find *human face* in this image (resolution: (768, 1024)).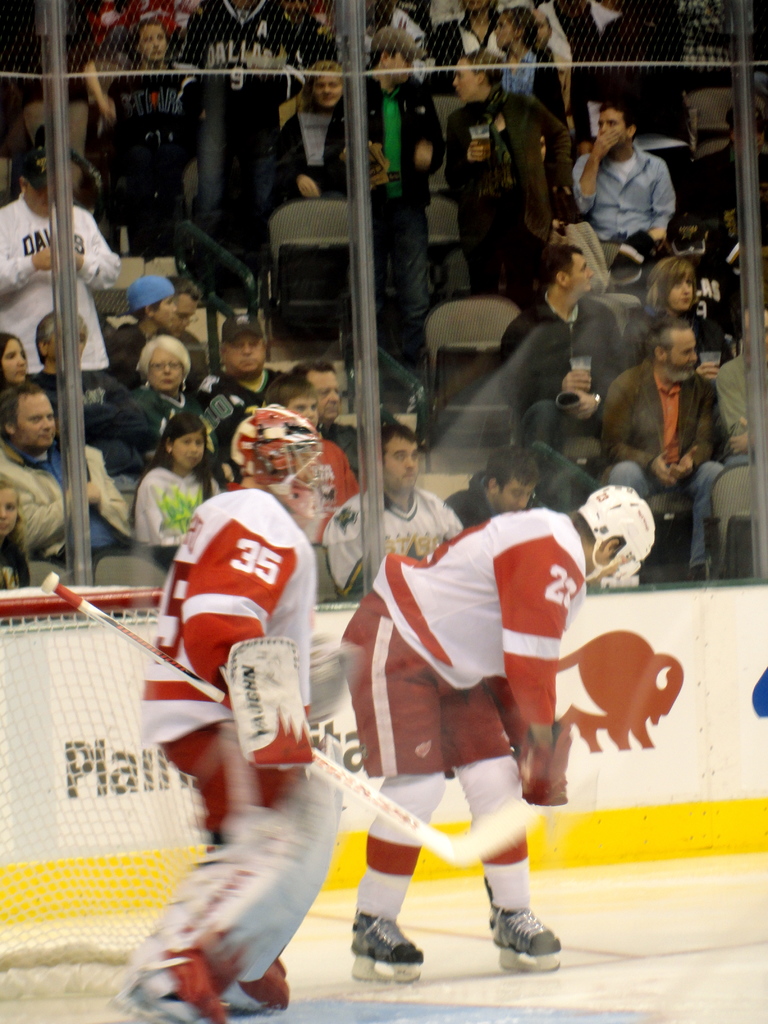
x1=222, y1=330, x2=268, y2=376.
